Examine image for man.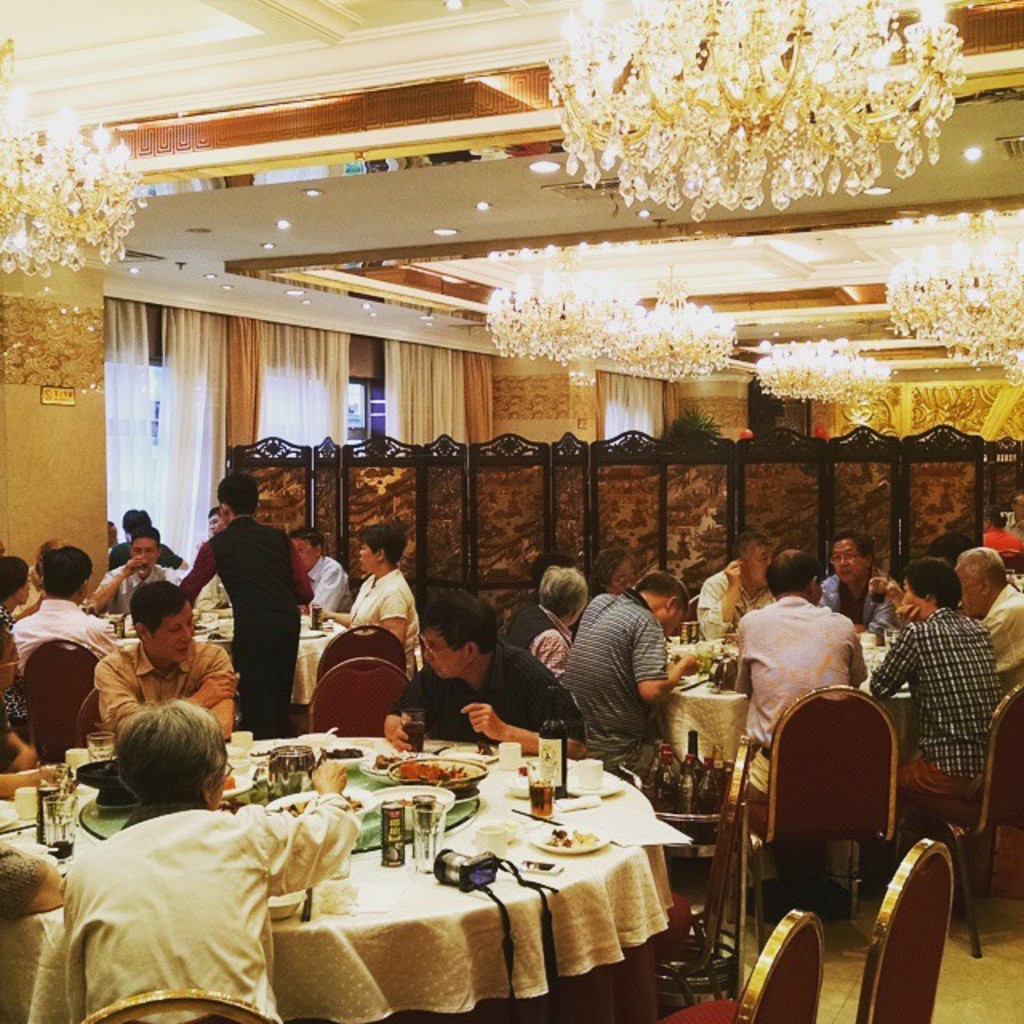
Examination result: 955:547:1022:675.
